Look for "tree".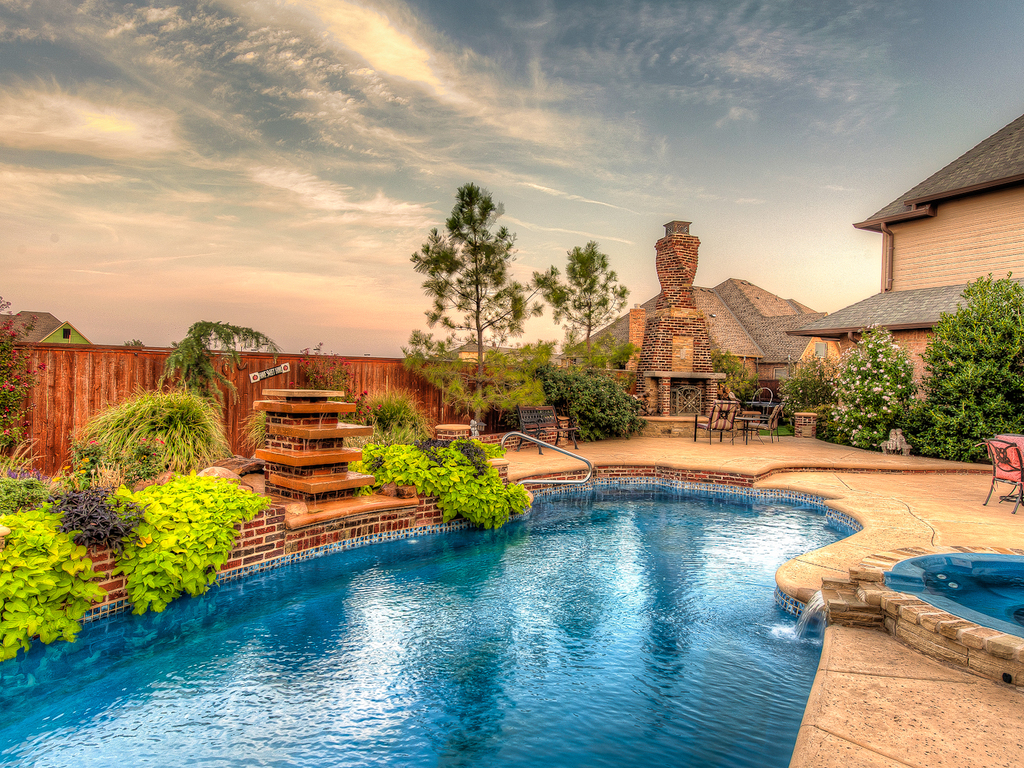
Found: [x1=919, y1=260, x2=1020, y2=472].
